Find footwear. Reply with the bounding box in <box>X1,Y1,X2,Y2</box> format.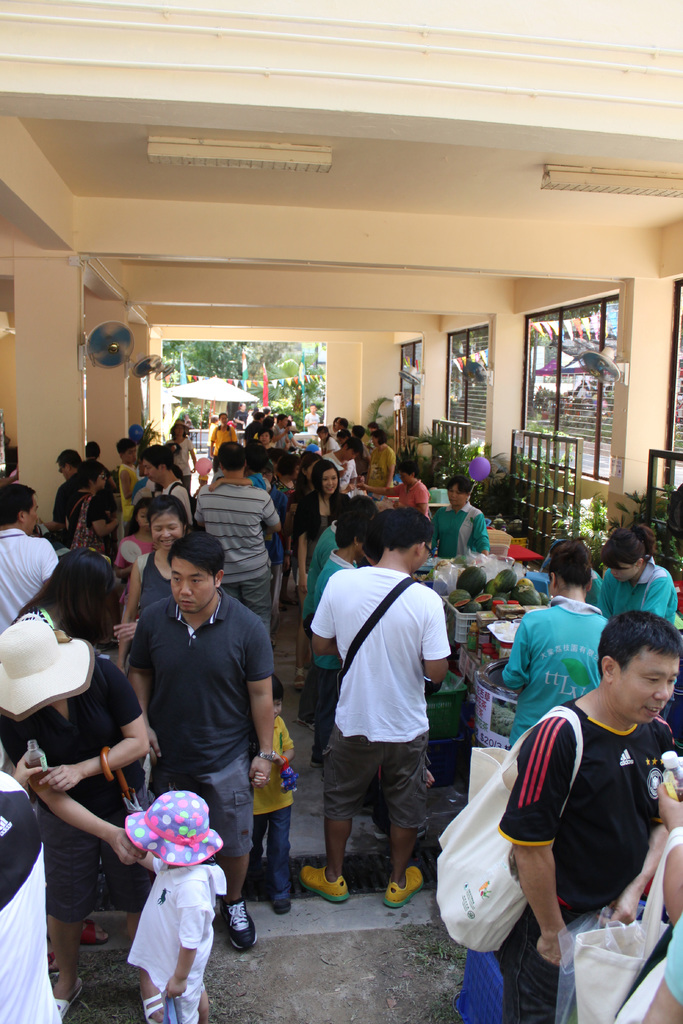
<box>85,914,110,947</box>.
